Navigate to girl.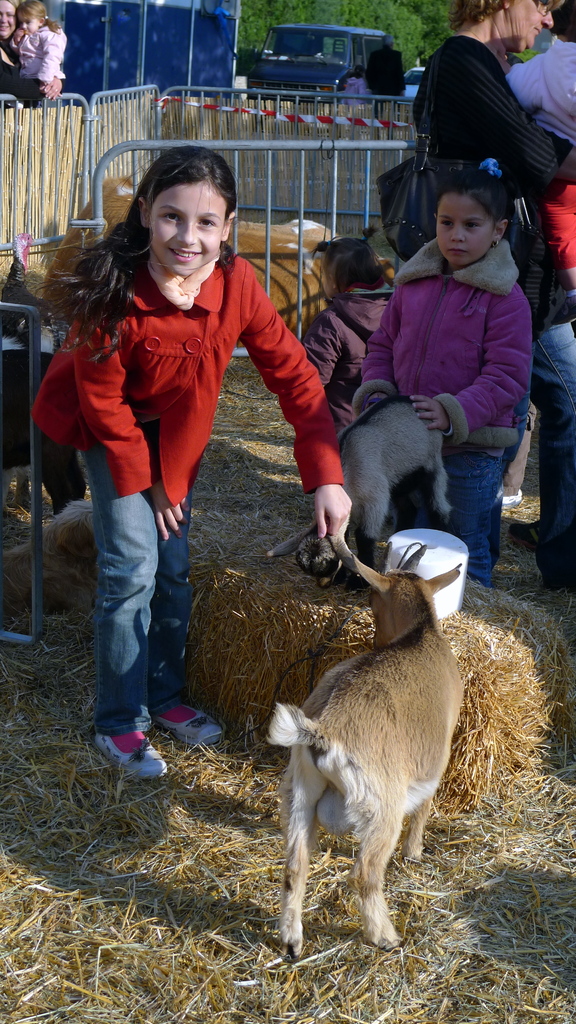
Navigation target: (10, 0, 68, 106).
